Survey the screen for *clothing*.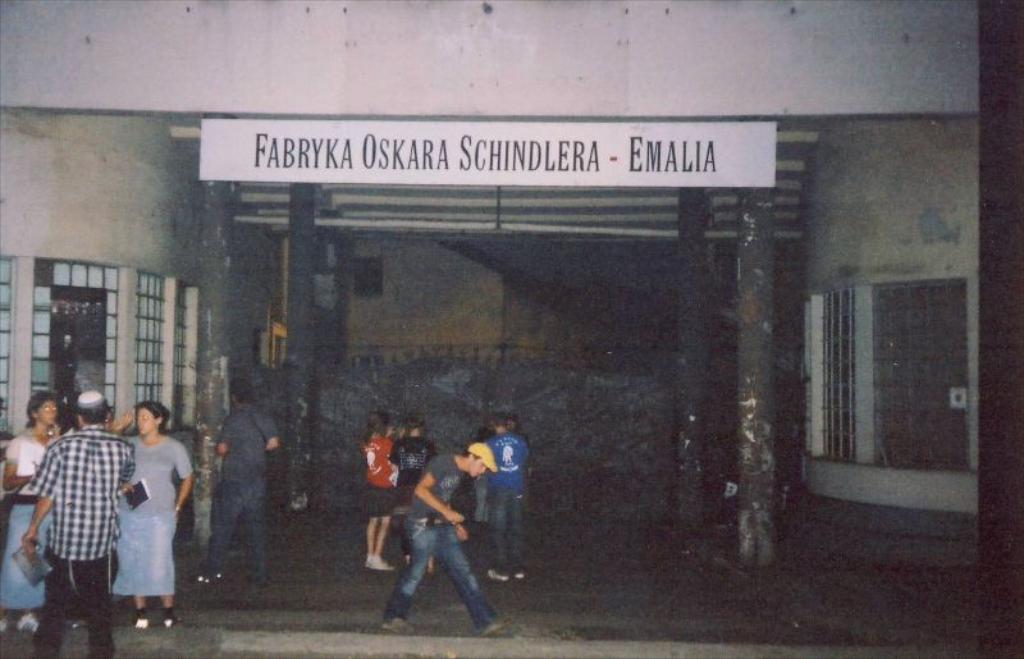
Survey found: locate(110, 430, 196, 596).
